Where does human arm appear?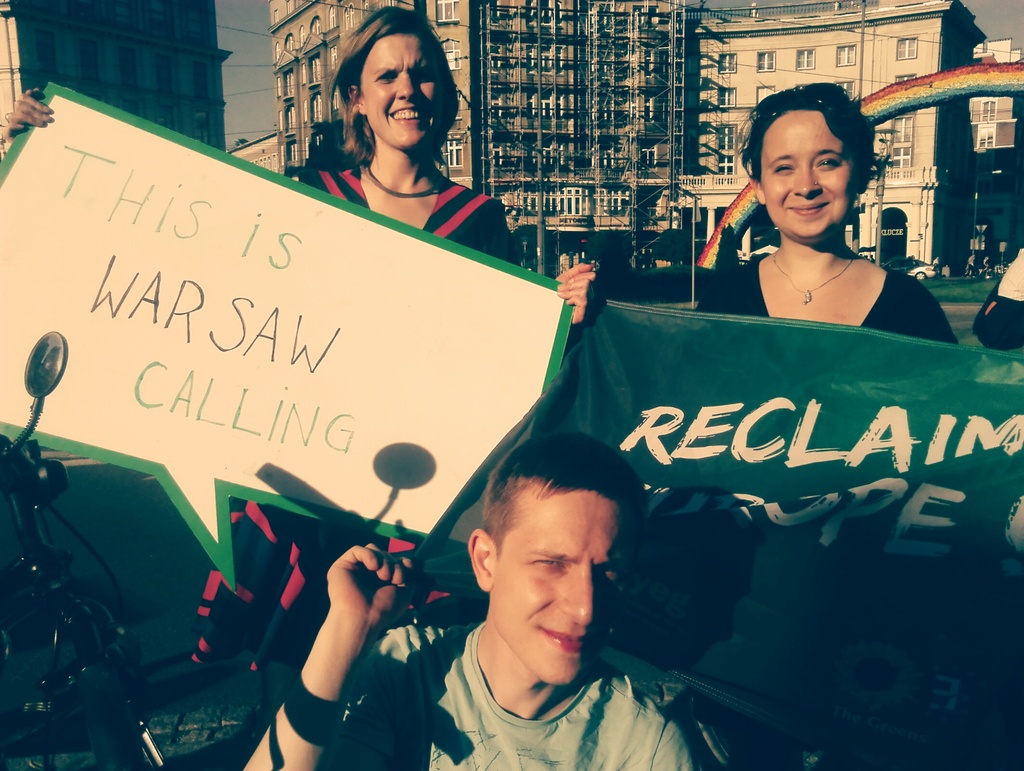
Appears at bbox=[230, 546, 418, 770].
